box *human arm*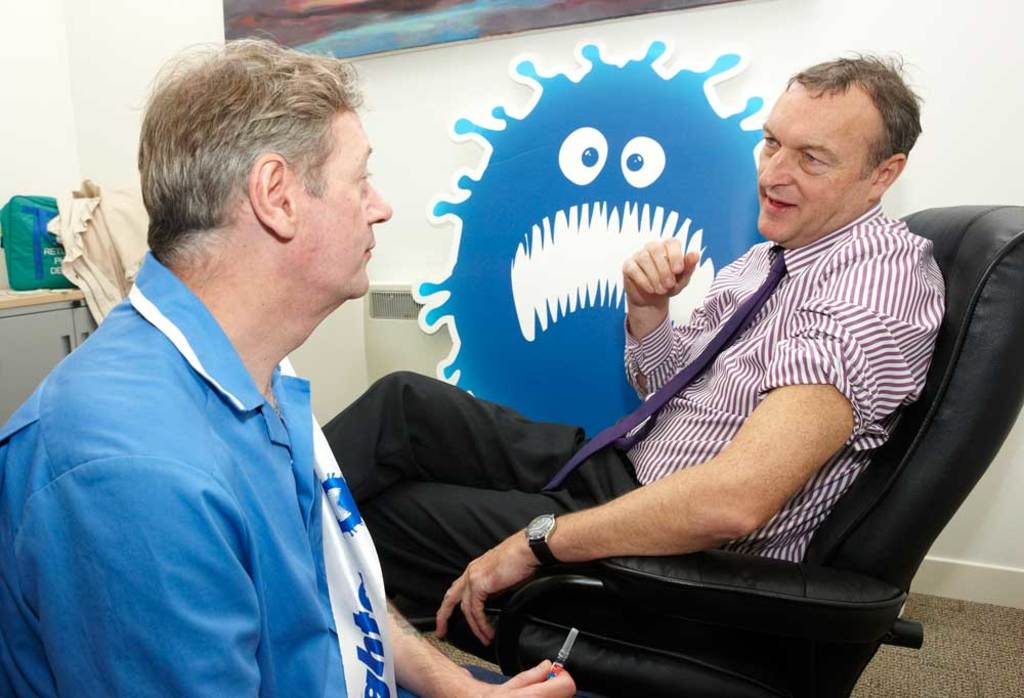
detection(624, 239, 761, 399)
